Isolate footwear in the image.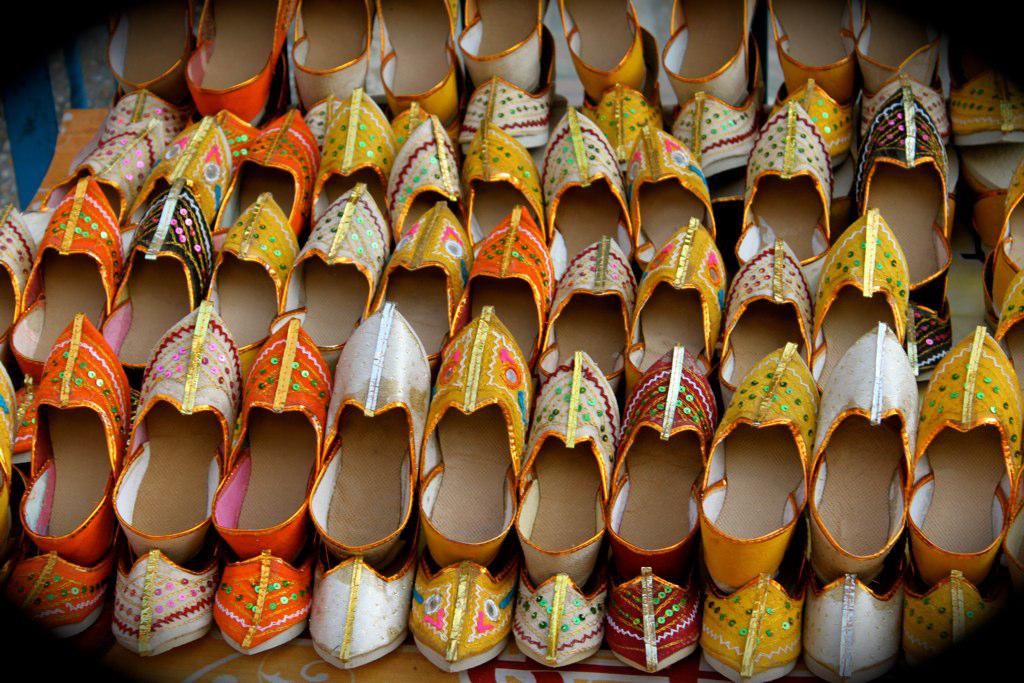
Isolated region: detection(307, 298, 431, 565).
